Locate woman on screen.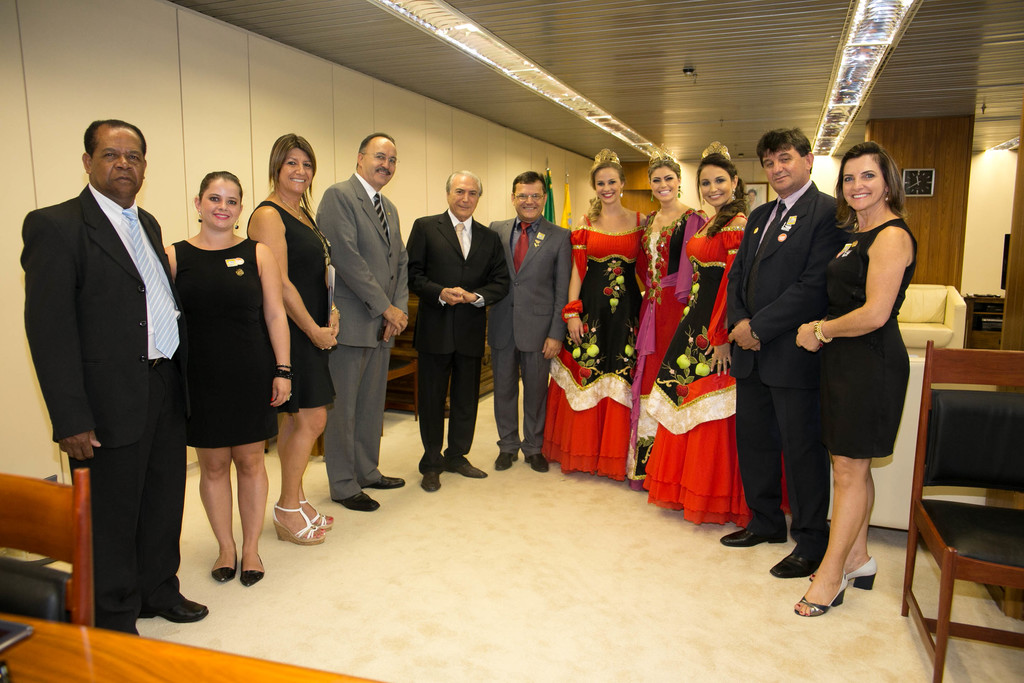
On screen at detection(756, 132, 922, 588).
